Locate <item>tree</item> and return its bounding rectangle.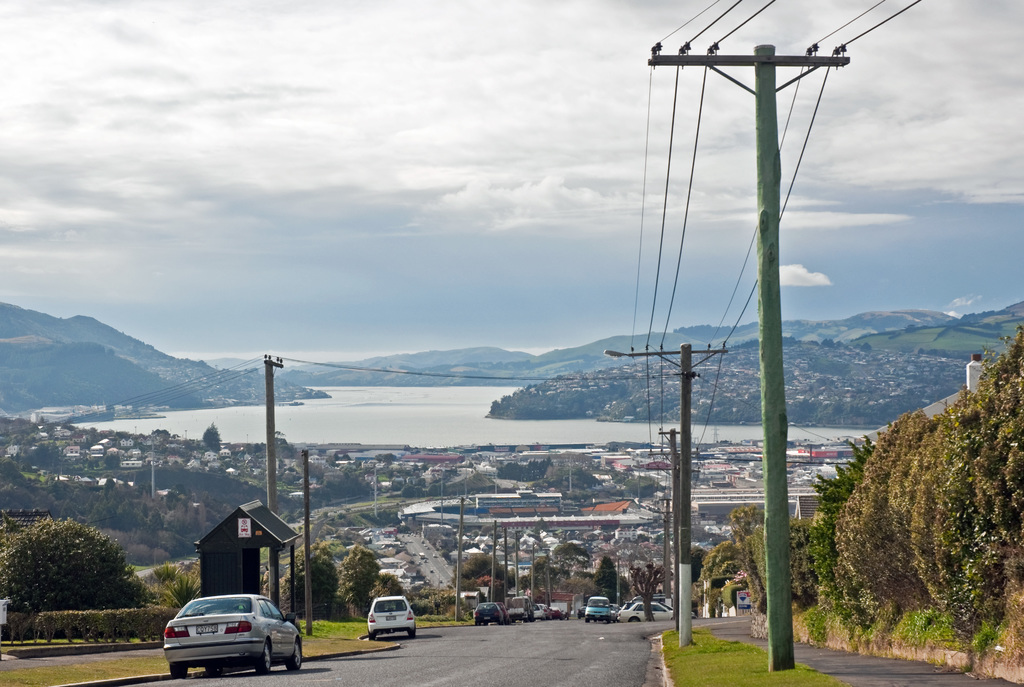
401 482 414 499.
